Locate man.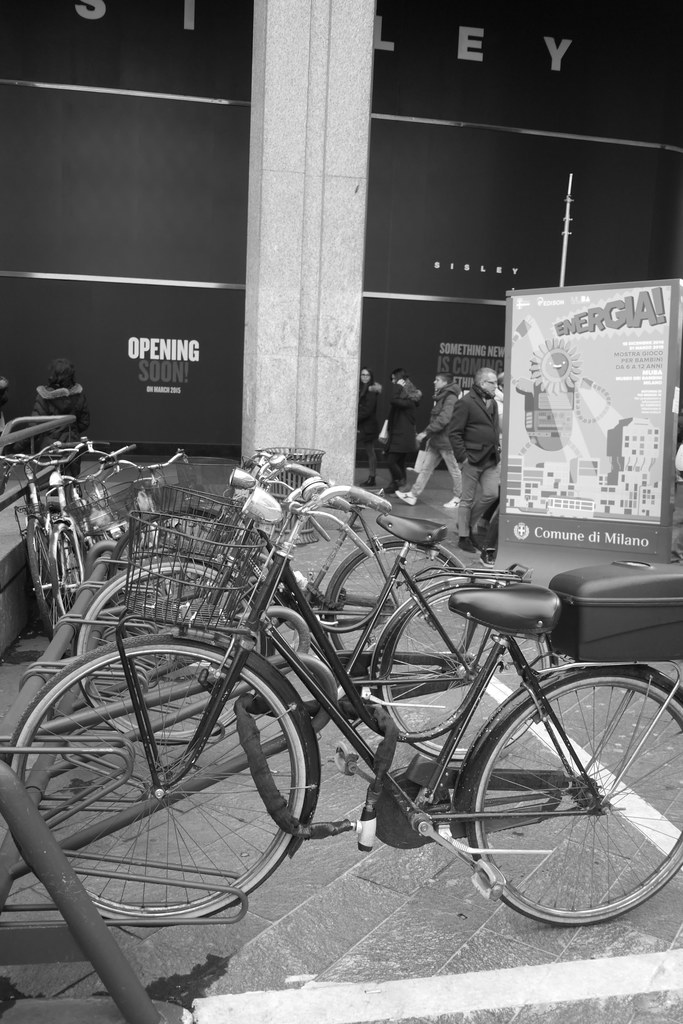
Bounding box: detection(446, 368, 501, 553).
